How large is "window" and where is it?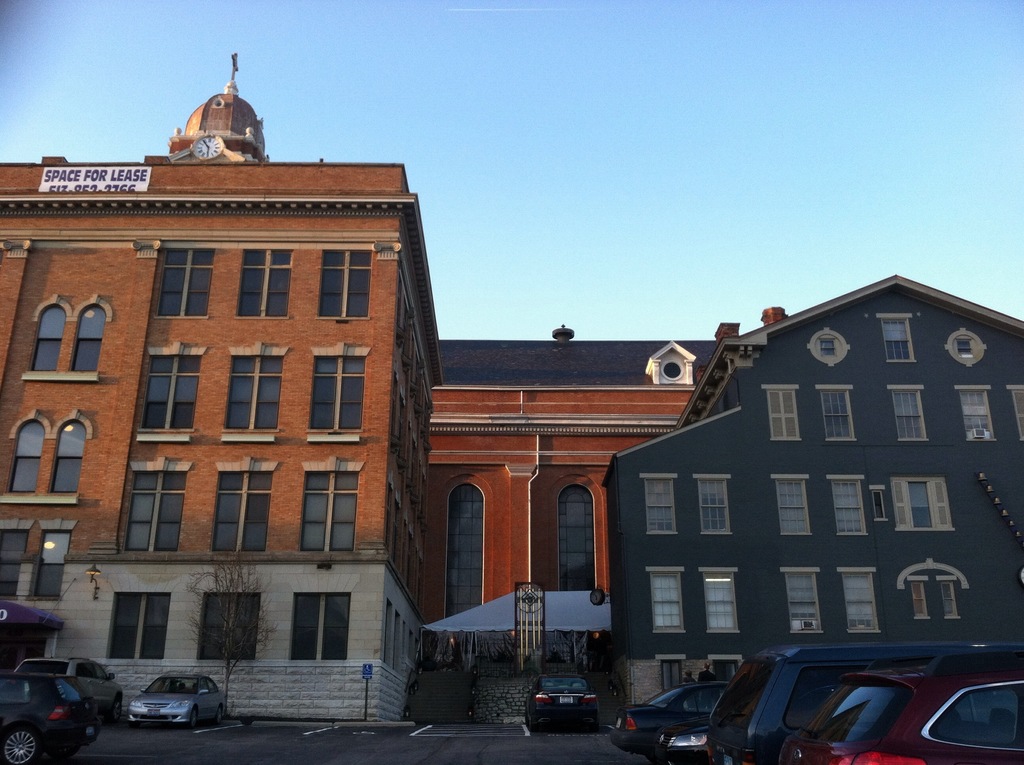
Bounding box: {"left": 877, "top": 316, "right": 922, "bottom": 361}.
